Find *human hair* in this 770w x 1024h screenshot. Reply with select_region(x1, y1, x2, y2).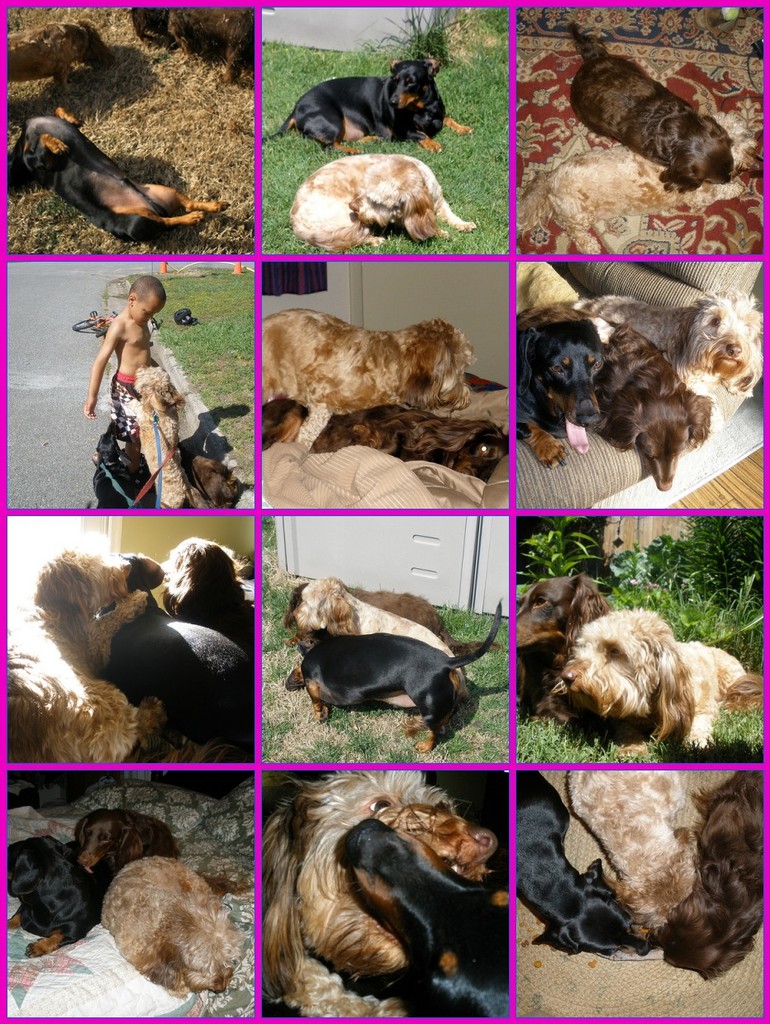
select_region(127, 270, 163, 304).
